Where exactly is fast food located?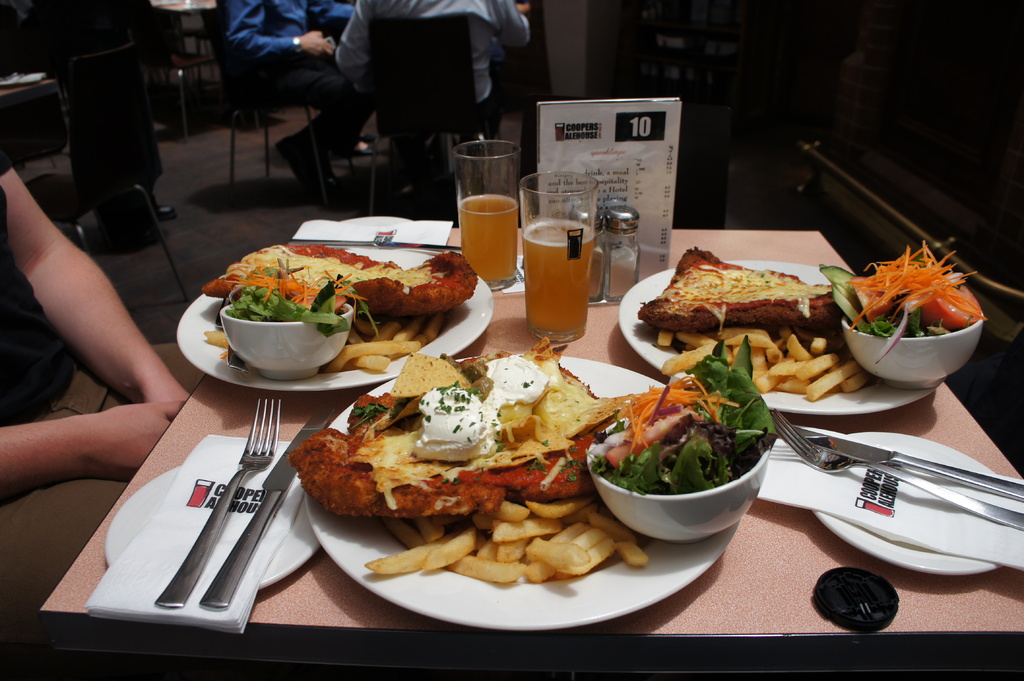
Its bounding box is x1=326 y1=317 x2=435 y2=371.
